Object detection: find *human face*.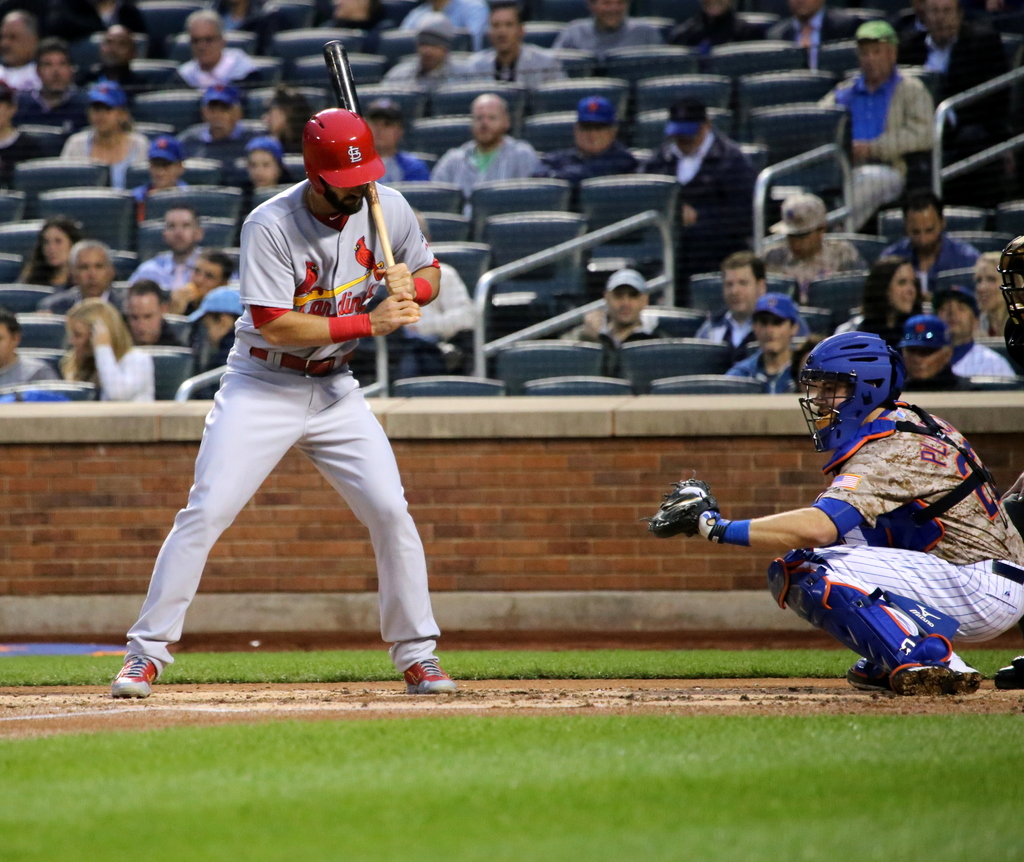
region(892, 263, 911, 310).
